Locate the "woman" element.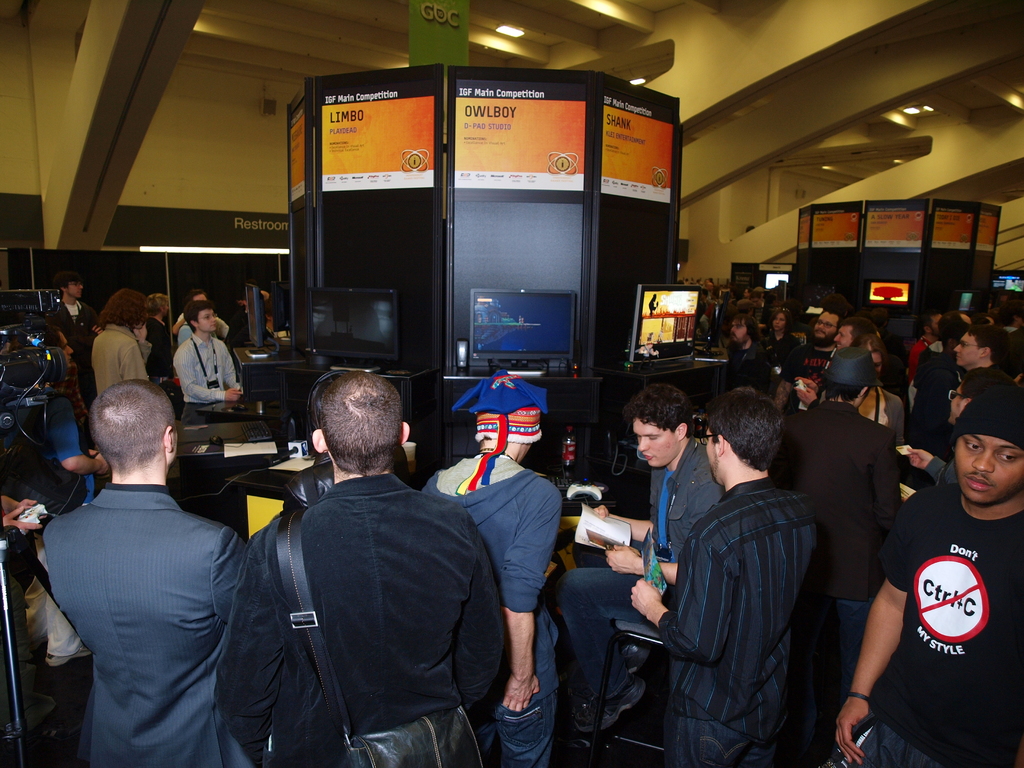
Element bbox: (left=849, top=332, right=906, bottom=450).
